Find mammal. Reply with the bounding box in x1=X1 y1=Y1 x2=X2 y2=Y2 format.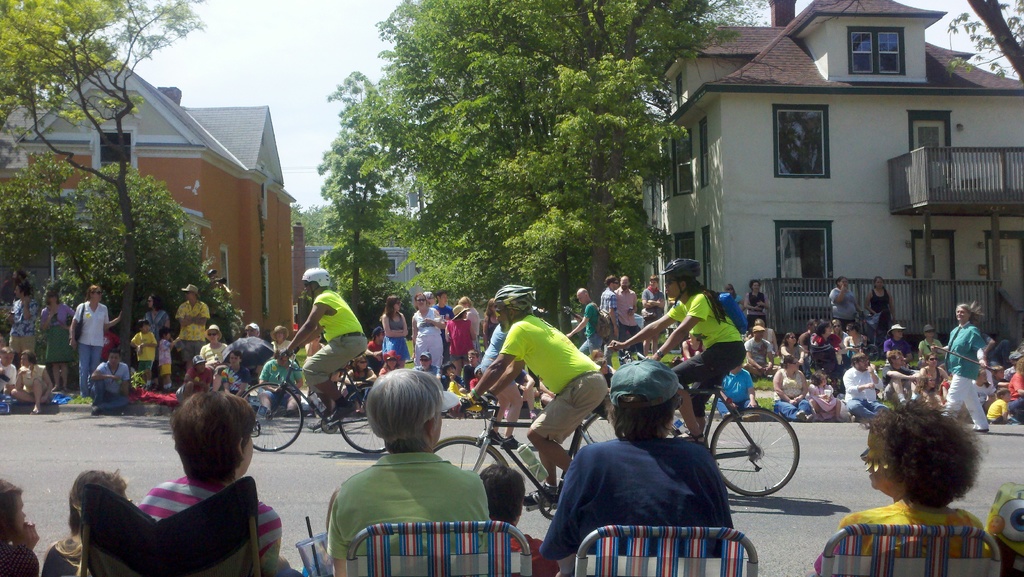
x1=457 y1=282 x2=605 y2=513.
